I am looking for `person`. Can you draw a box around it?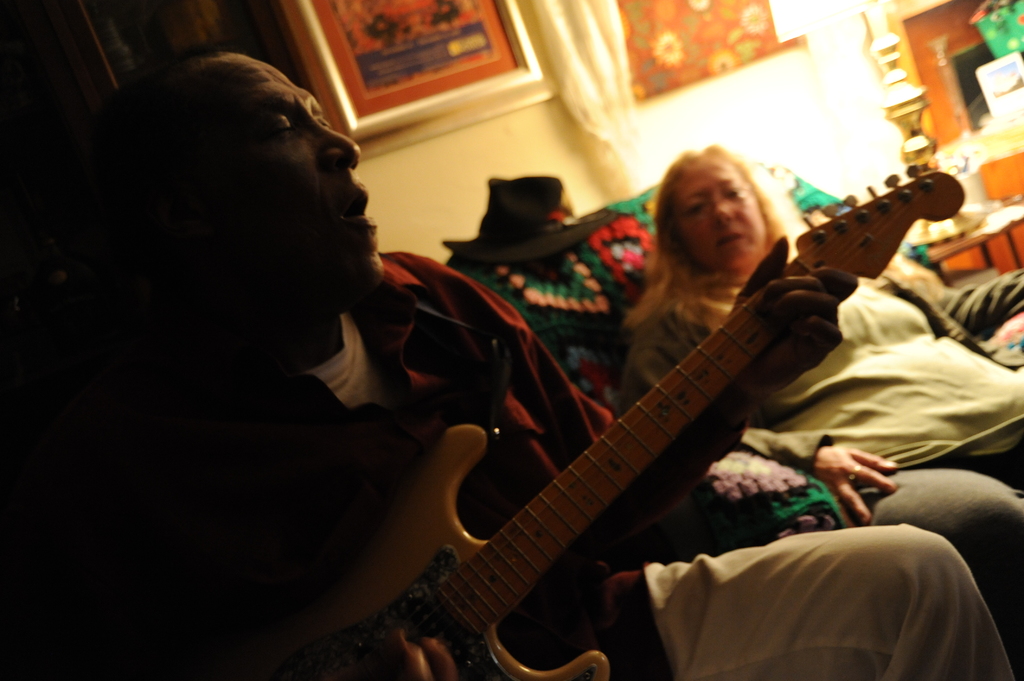
Sure, the bounding box is 0 44 1021 680.
